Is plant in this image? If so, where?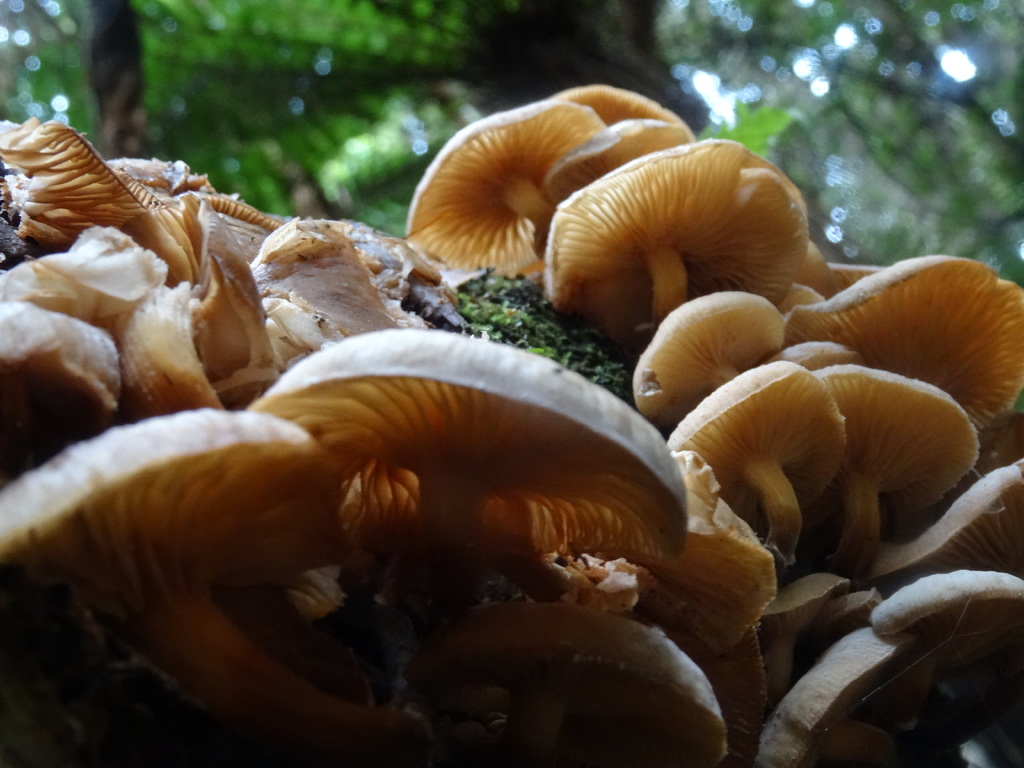
Yes, at box(456, 274, 631, 399).
